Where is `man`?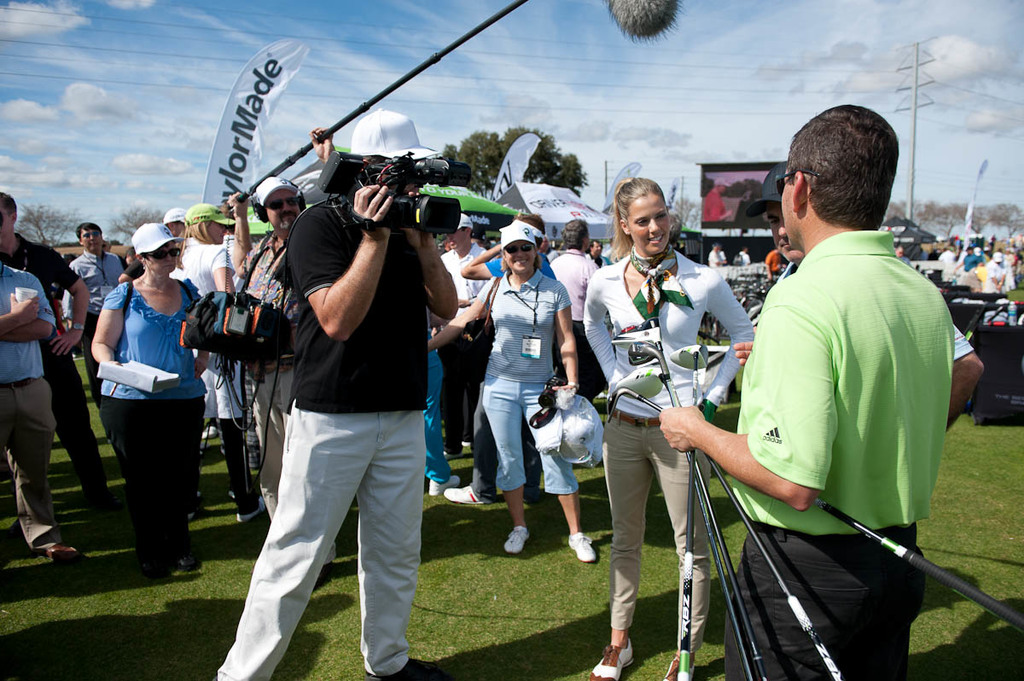
237, 168, 330, 579.
